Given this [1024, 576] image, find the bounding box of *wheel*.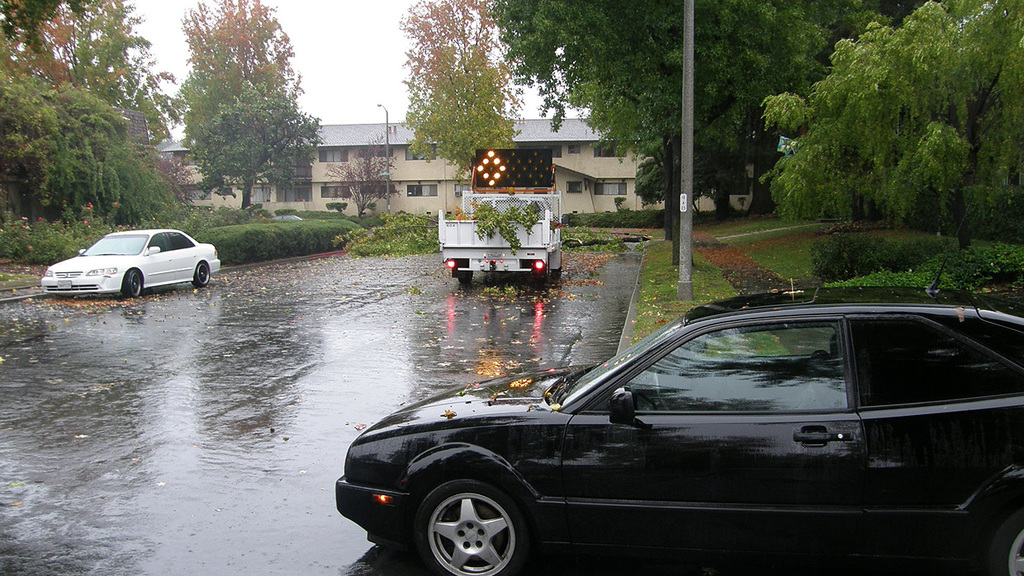
locate(415, 478, 529, 575).
